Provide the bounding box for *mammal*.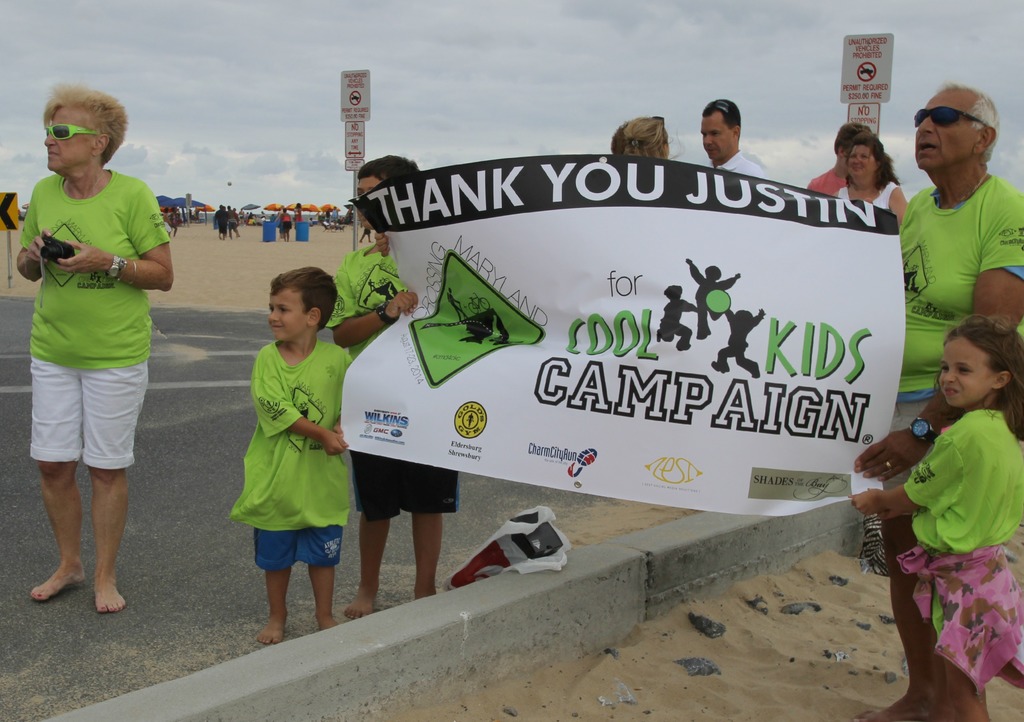
bbox=(355, 227, 372, 242).
